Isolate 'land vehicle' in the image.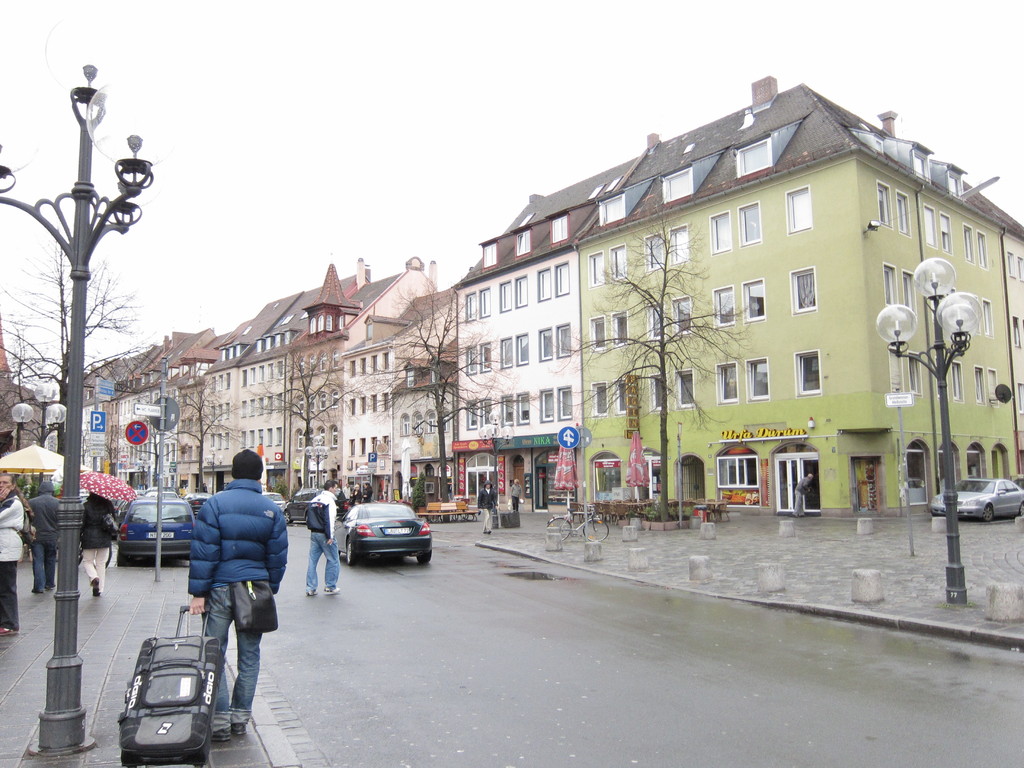
Isolated region: {"x1": 283, "y1": 484, "x2": 351, "y2": 525}.
